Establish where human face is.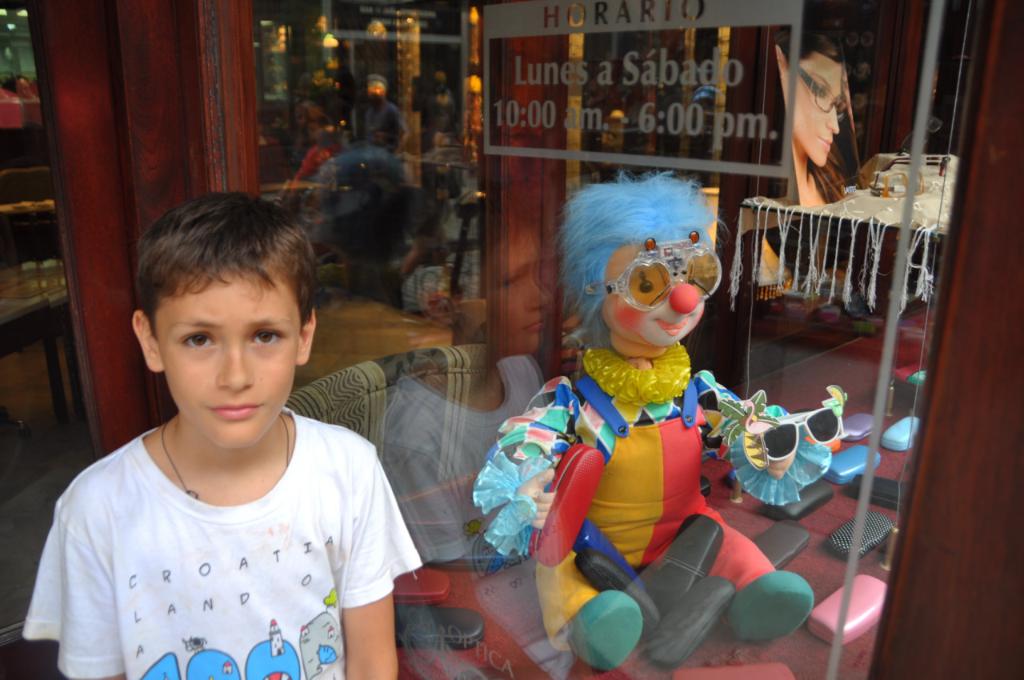
Established at rect(154, 267, 298, 451).
